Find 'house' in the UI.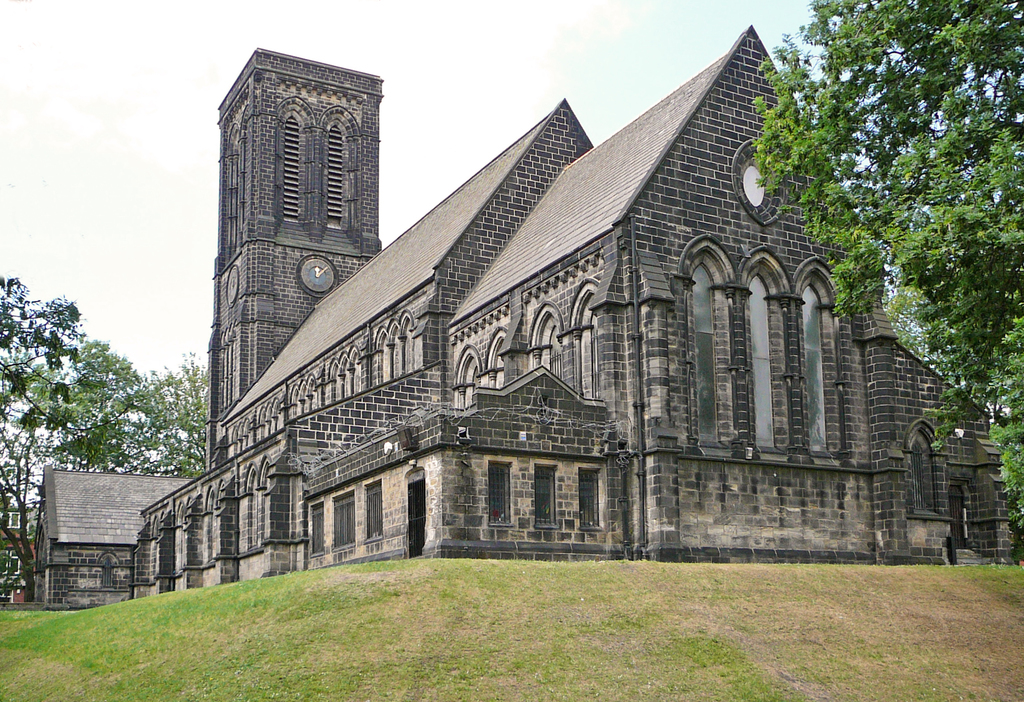
UI element at detection(16, 454, 186, 597).
